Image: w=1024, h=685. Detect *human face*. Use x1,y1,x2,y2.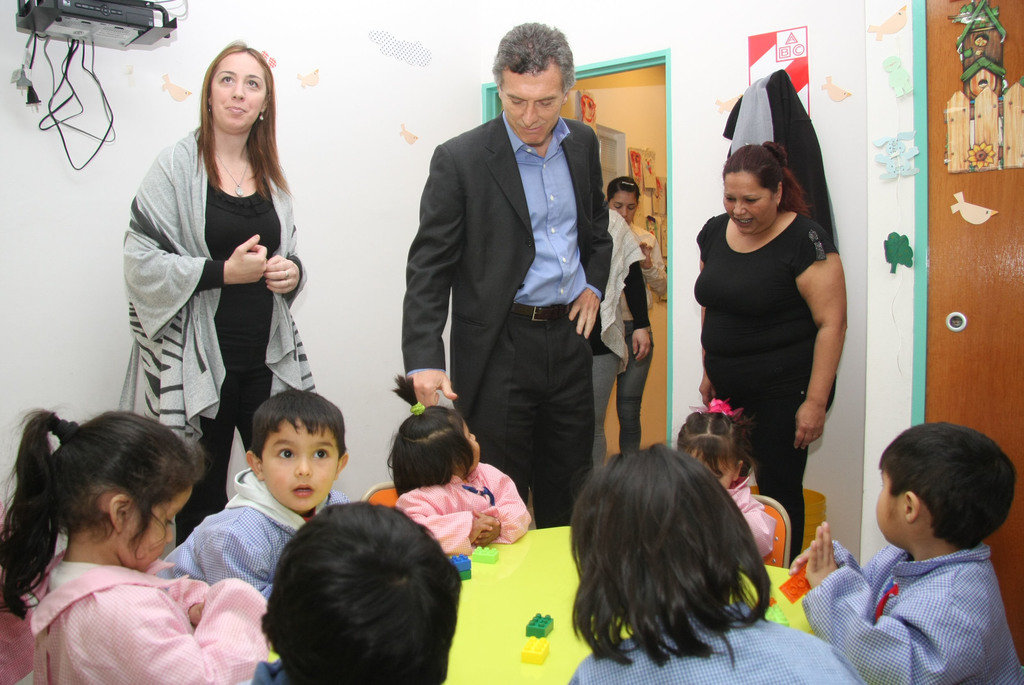
609,193,638,221.
